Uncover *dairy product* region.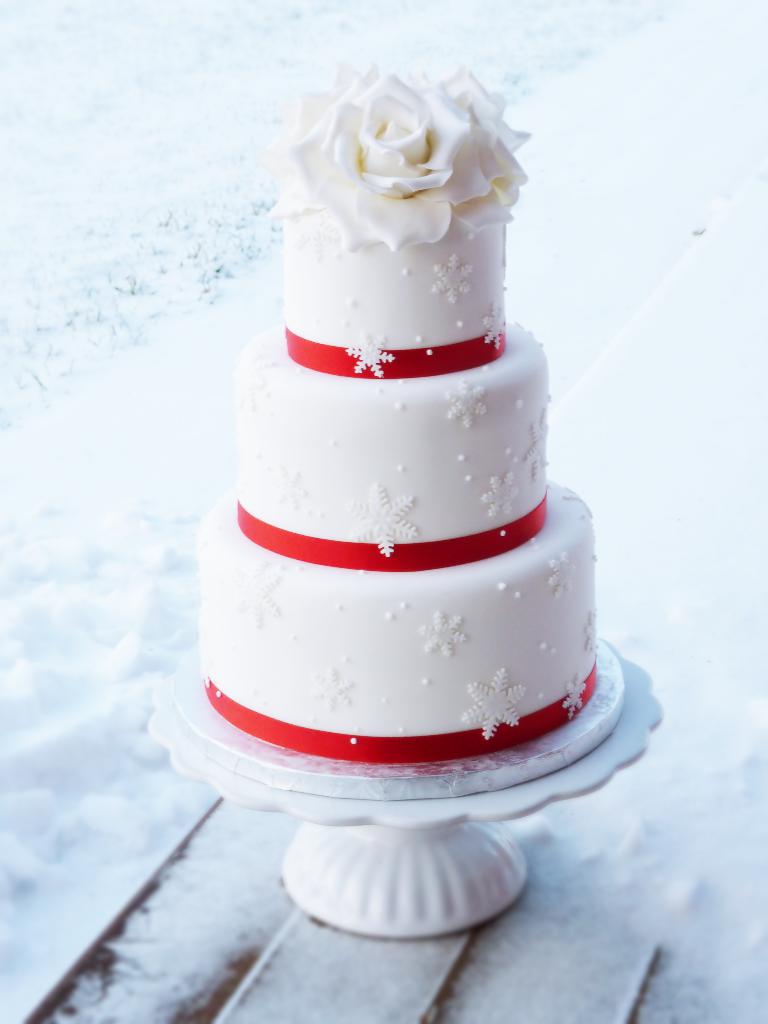
Uncovered: [x1=188, y1=52, x2=595, y2=766].
